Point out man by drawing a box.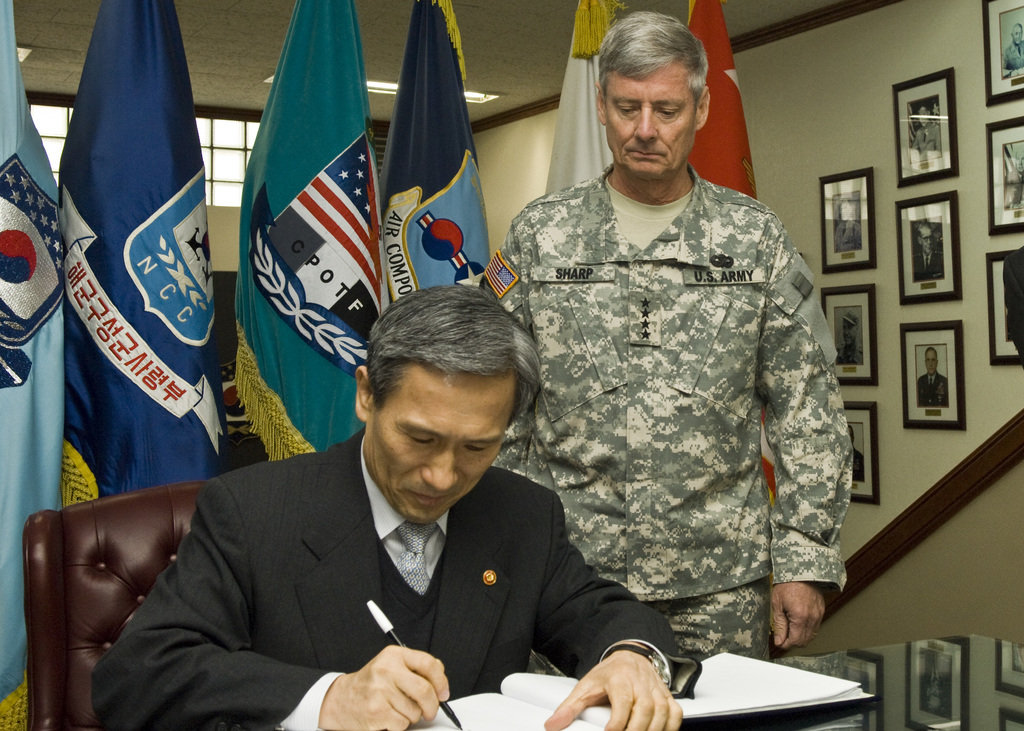
left=833, top=195, right=856, bottom=255.
